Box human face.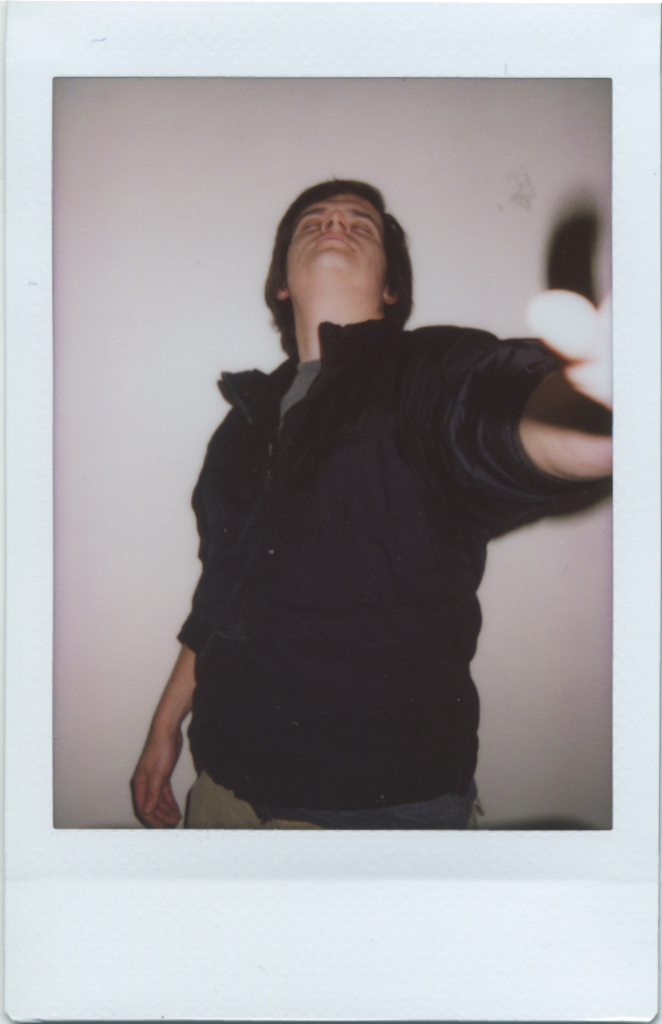
<box>281,195,388,298</box>.
